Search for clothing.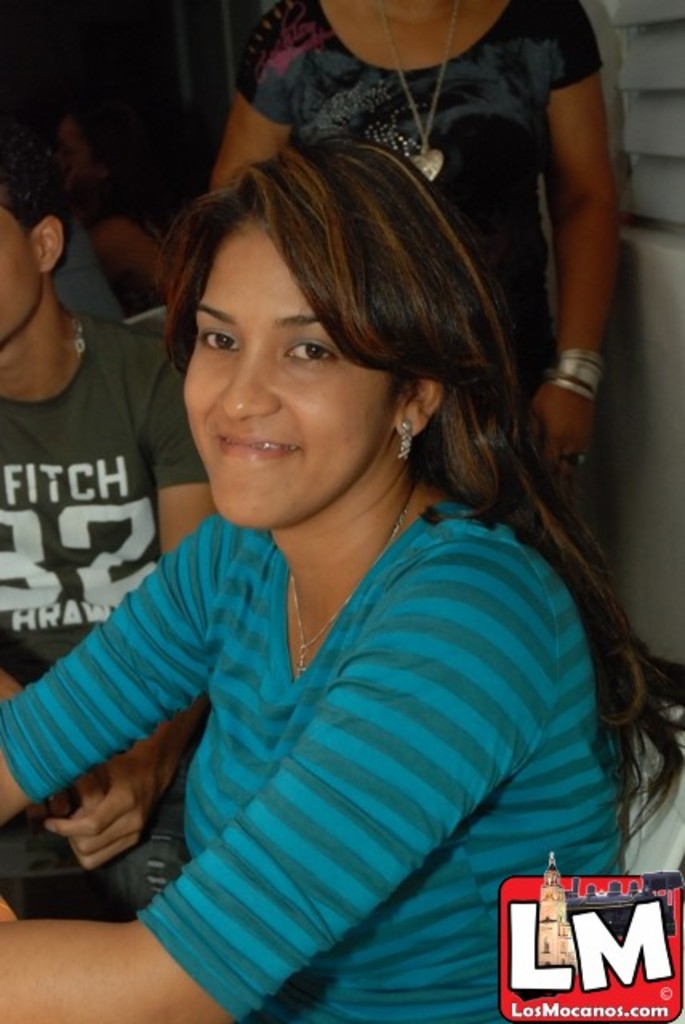
Found at {"x1": 0, "y1": 315, "x2": 210, "y2": 902}.
